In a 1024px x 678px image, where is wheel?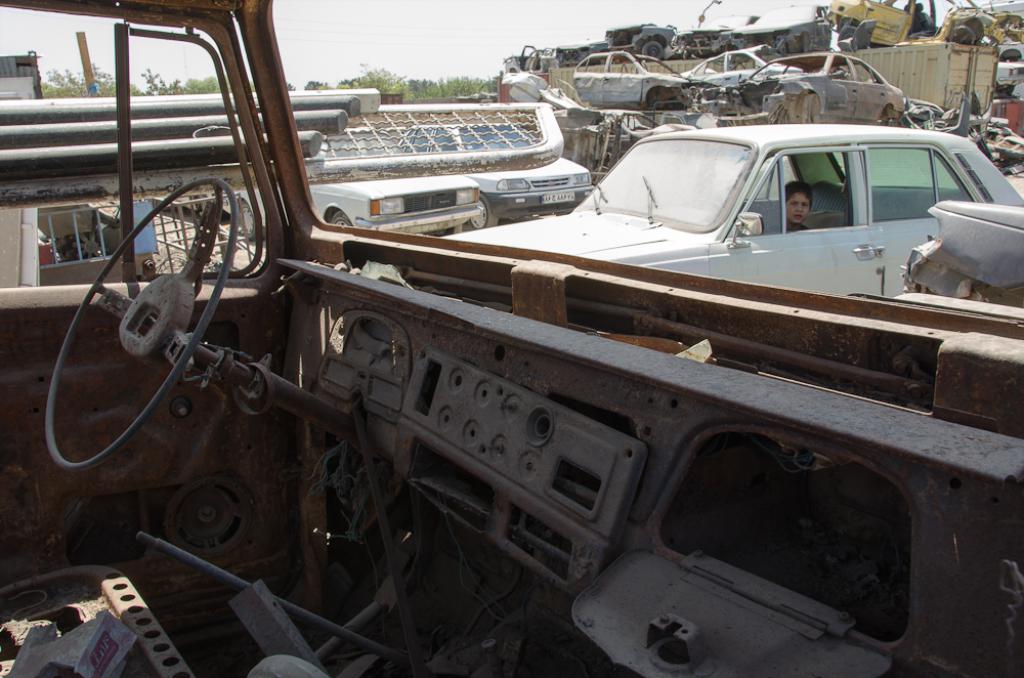
x1=329, y1=207, x2=352, y2=231.
